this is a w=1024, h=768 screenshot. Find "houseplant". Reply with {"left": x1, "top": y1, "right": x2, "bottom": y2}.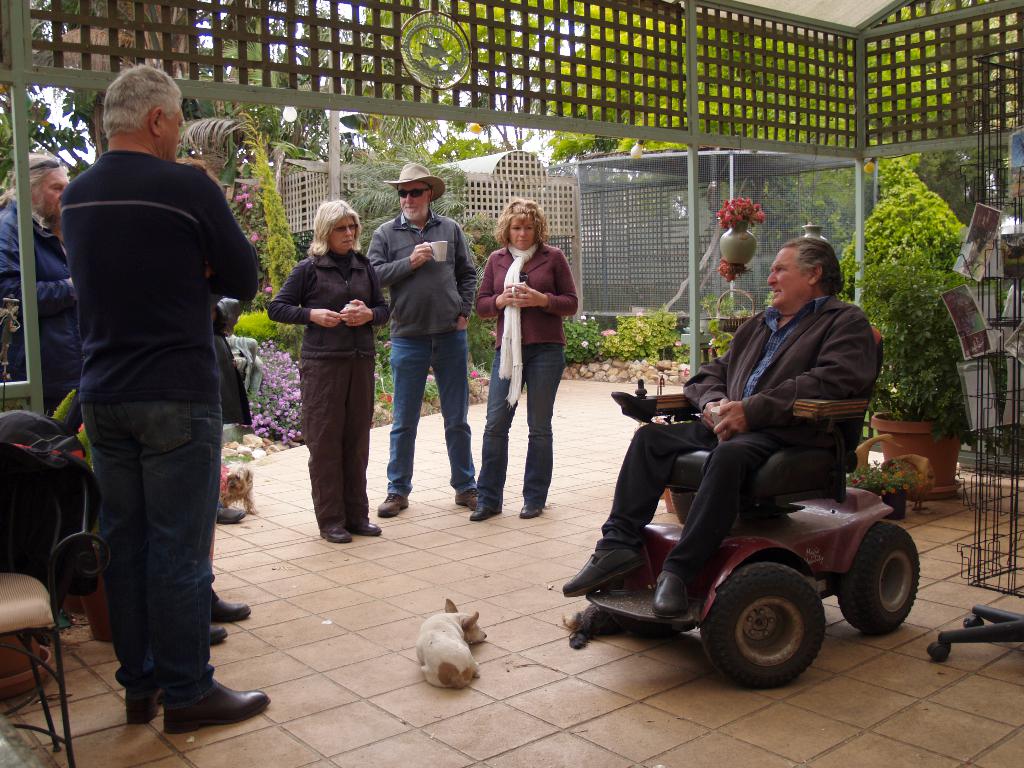
{"left": 360, "top": 333, "right": 394, "bottom": 420}.
